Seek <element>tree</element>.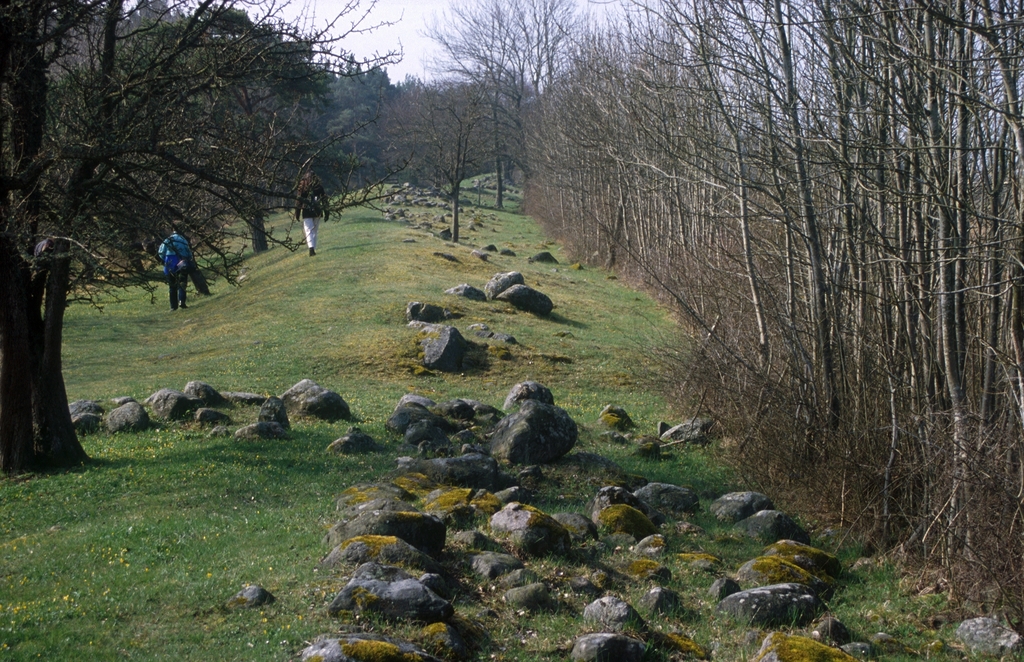
box(326, 46, 344, 106).
